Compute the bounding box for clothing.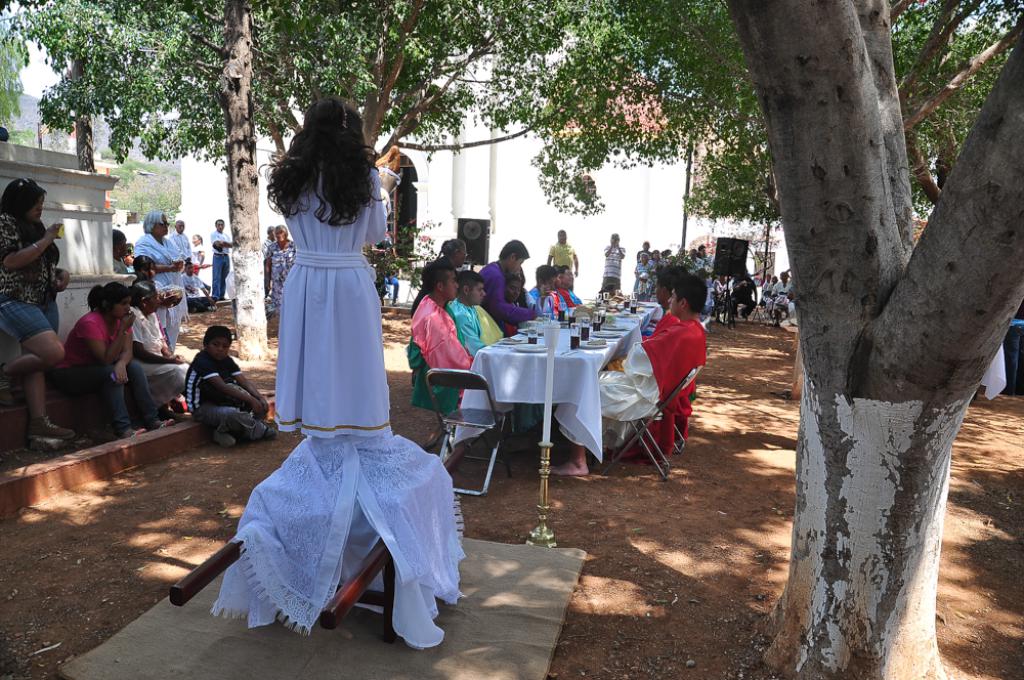
63,313,119,375.
